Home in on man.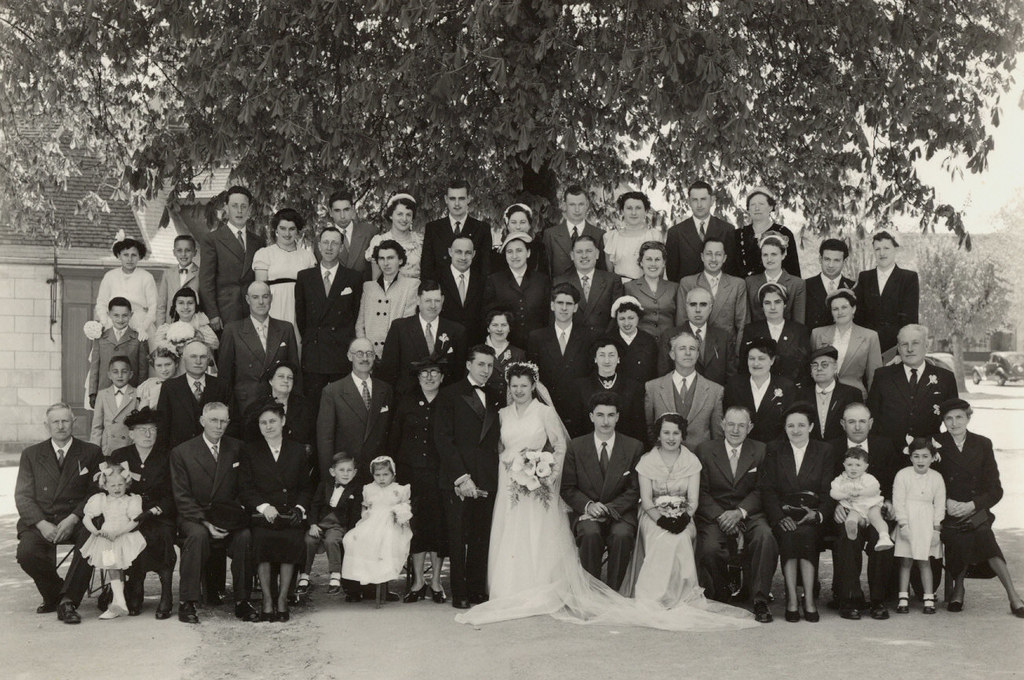
Homed in at bbox=(802, 236, 858, 335).
